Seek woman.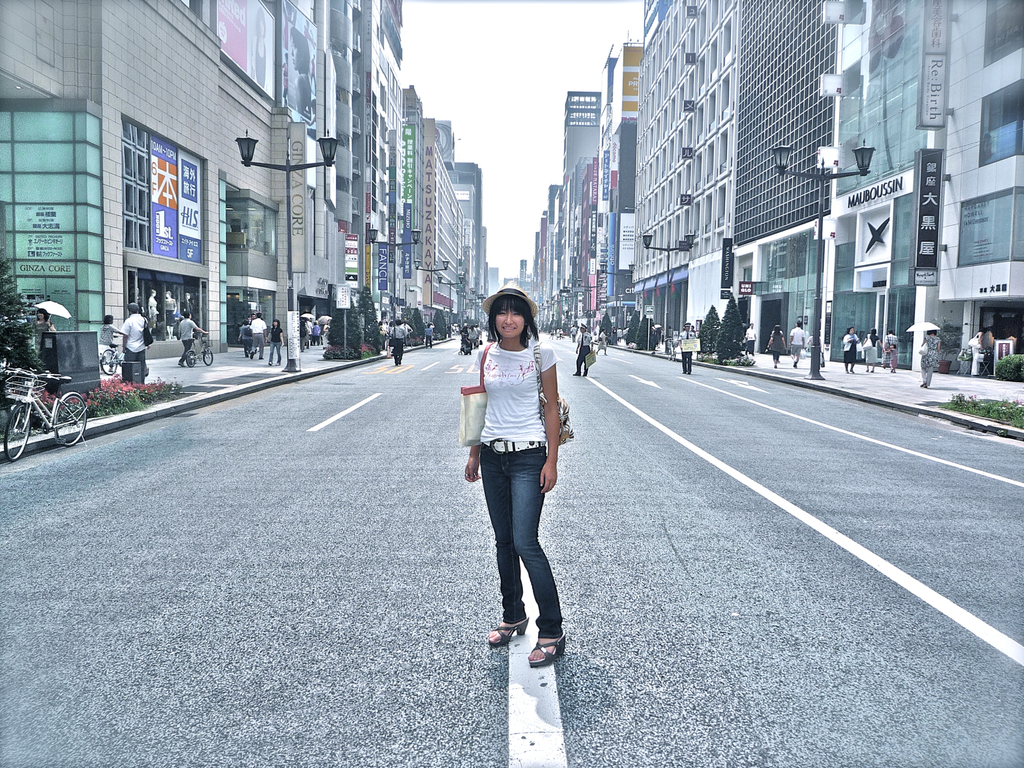
<region>920, 332, 941, 387</region>.
